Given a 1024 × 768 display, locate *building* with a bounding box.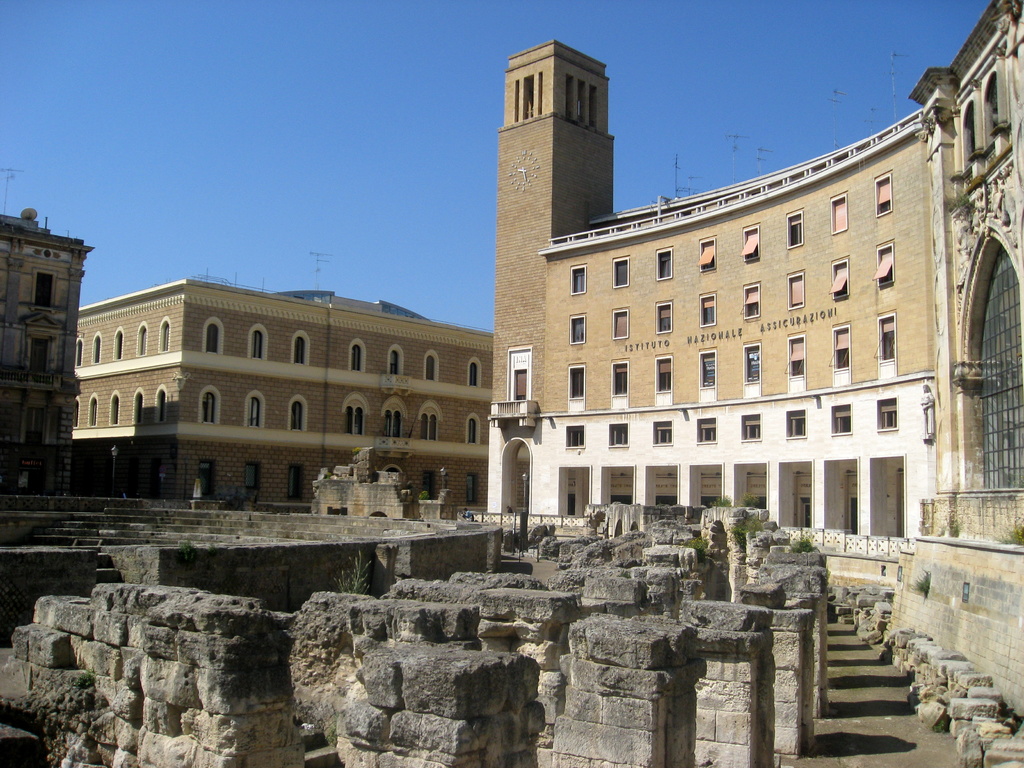
Located: locate(908, 0, 1023, 553).
